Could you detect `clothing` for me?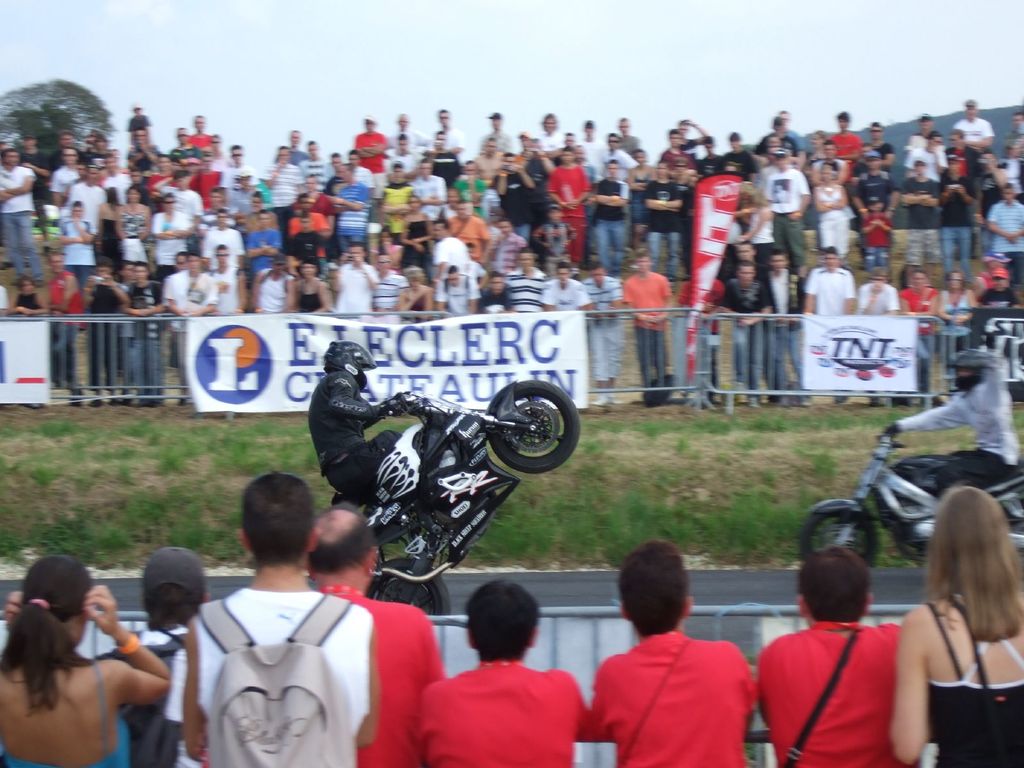
Detection result: 449/177/481/208.
